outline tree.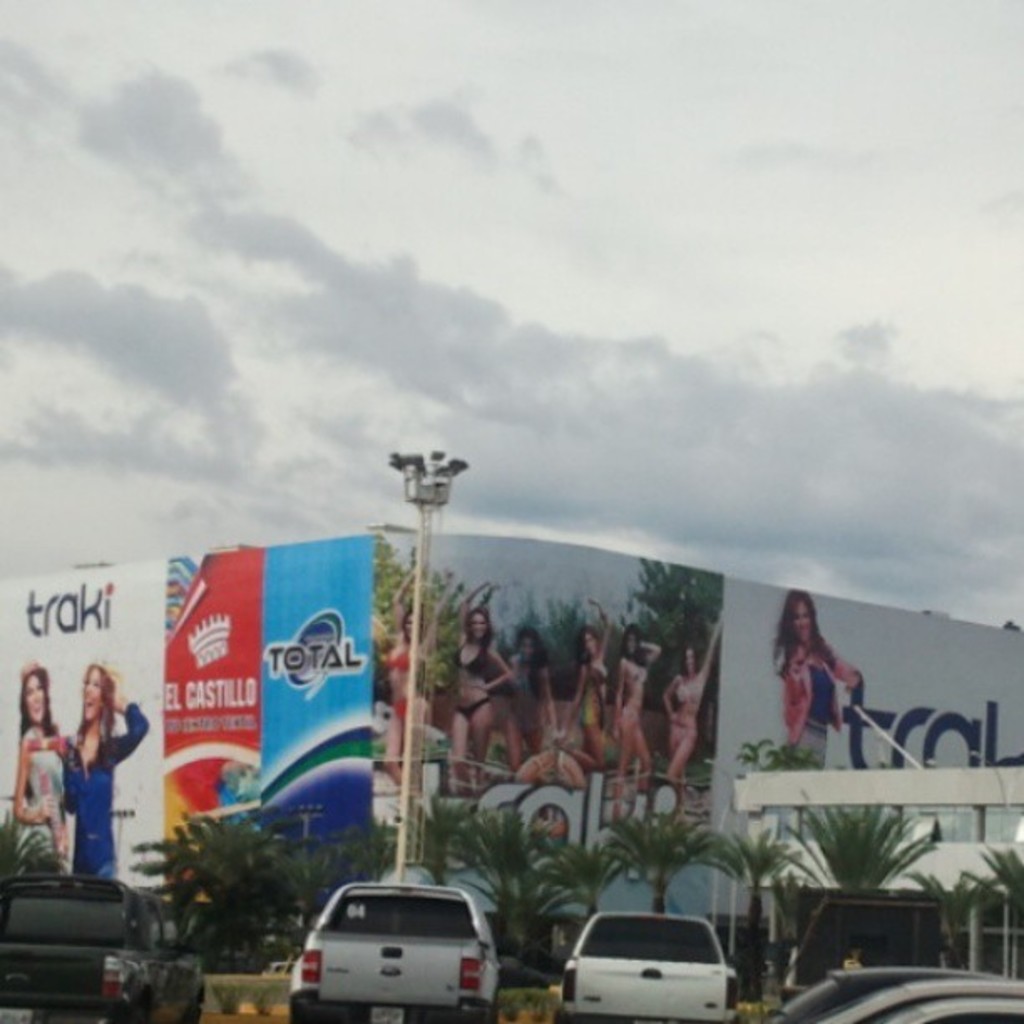
Outline: x1=599 y1=810 x2=746 y2=914.
